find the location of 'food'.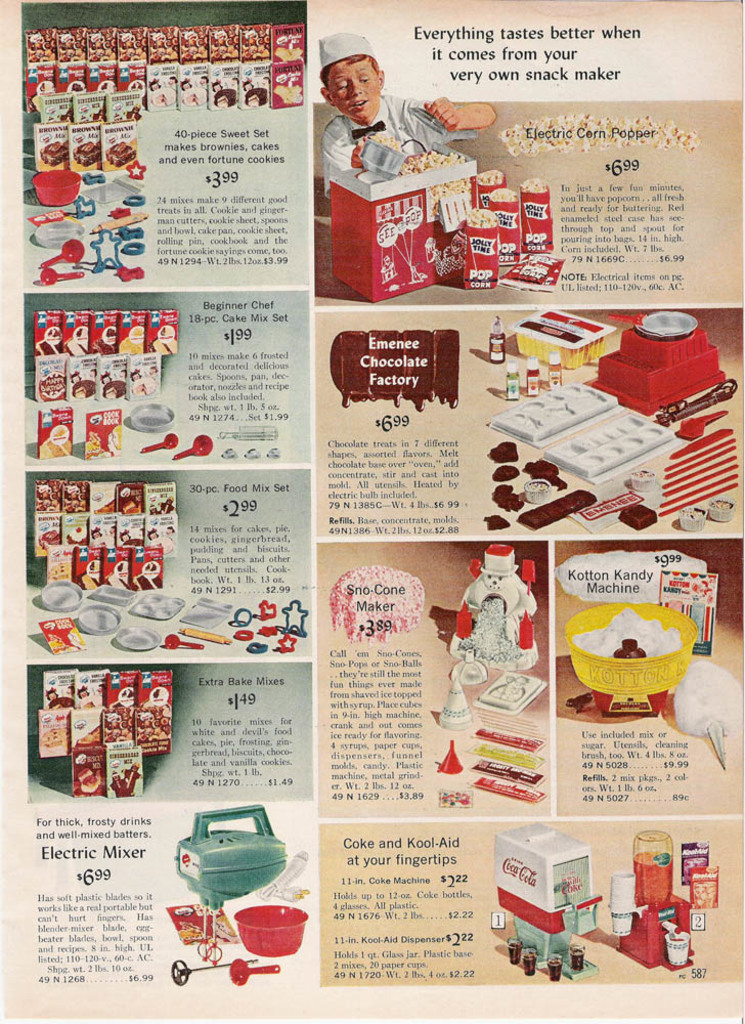
Location: 212, 910, 237, 947.
